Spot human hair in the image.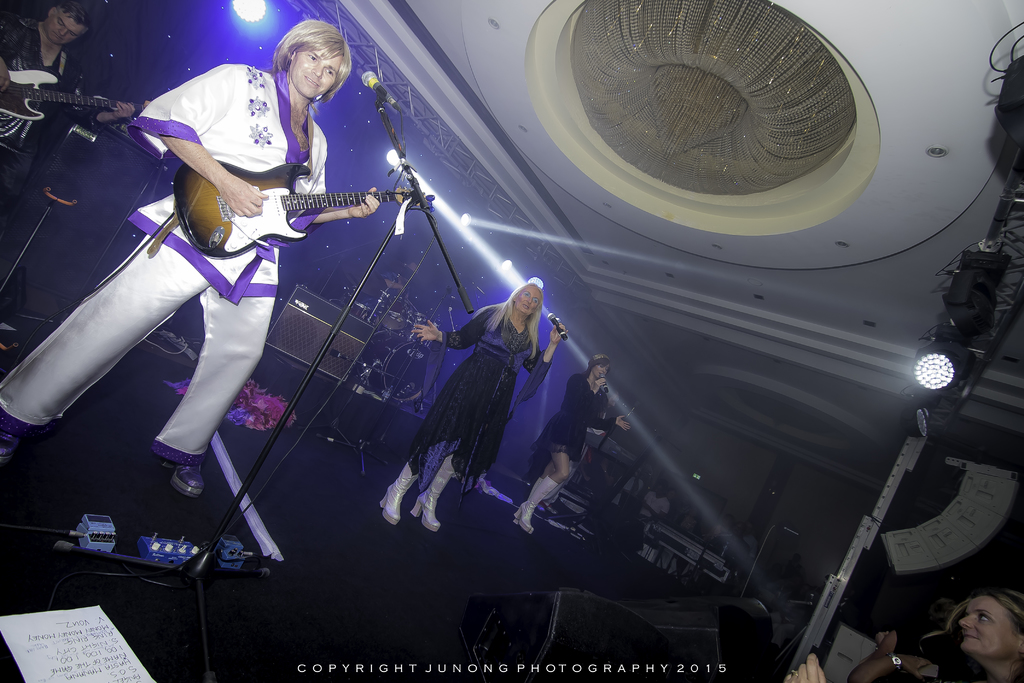
human hair found at 948/588/1023/682.
